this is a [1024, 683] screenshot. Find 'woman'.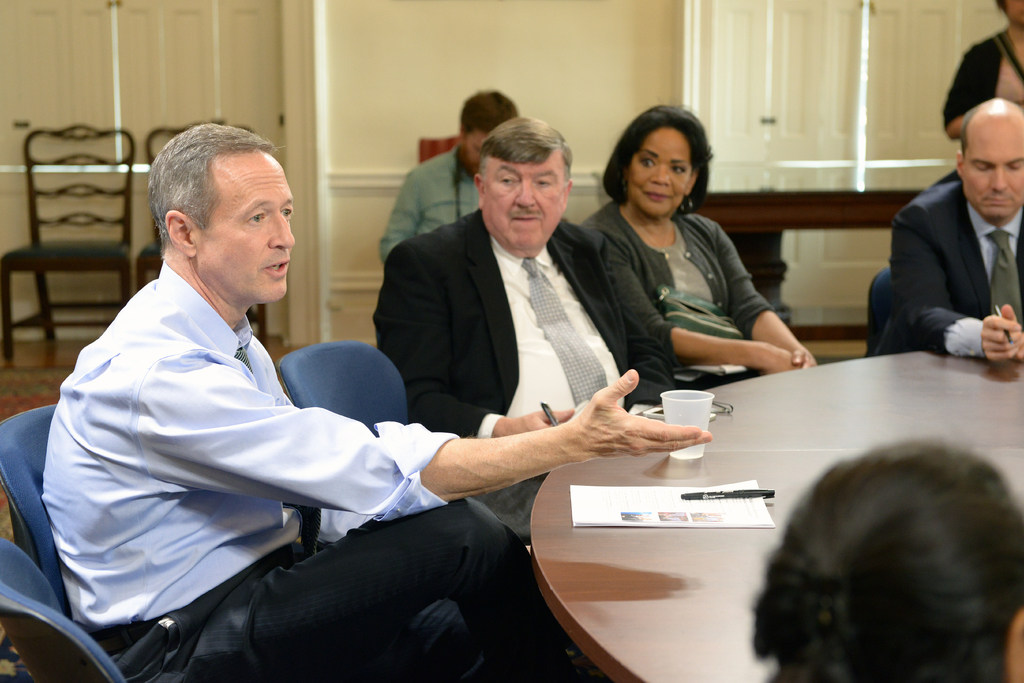
Bounding box: (943, 0, 1023, 140).
